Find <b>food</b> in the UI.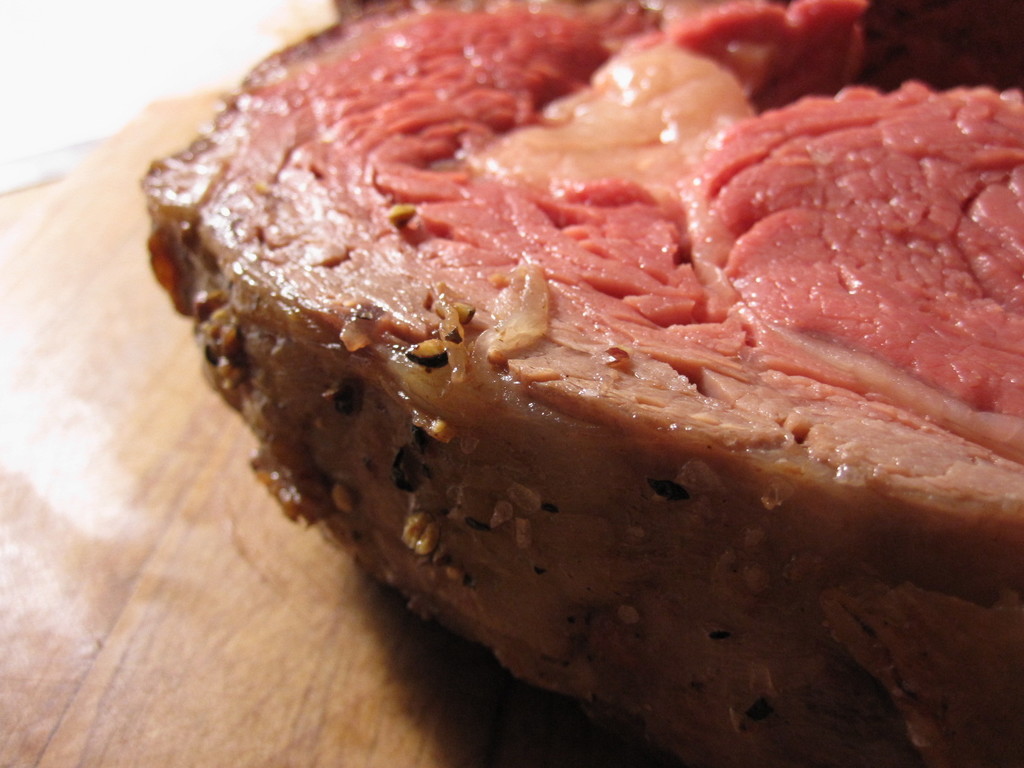
UI element at detection(143, 0, 1021, 767).
